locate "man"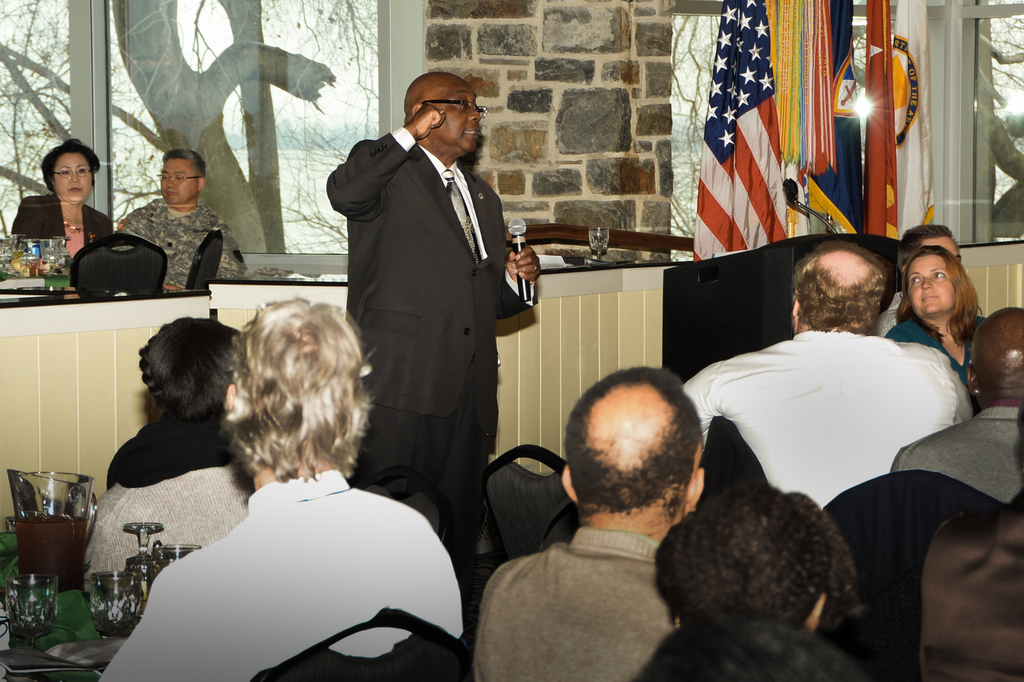
bbox=(476, 365, 699, 681)
